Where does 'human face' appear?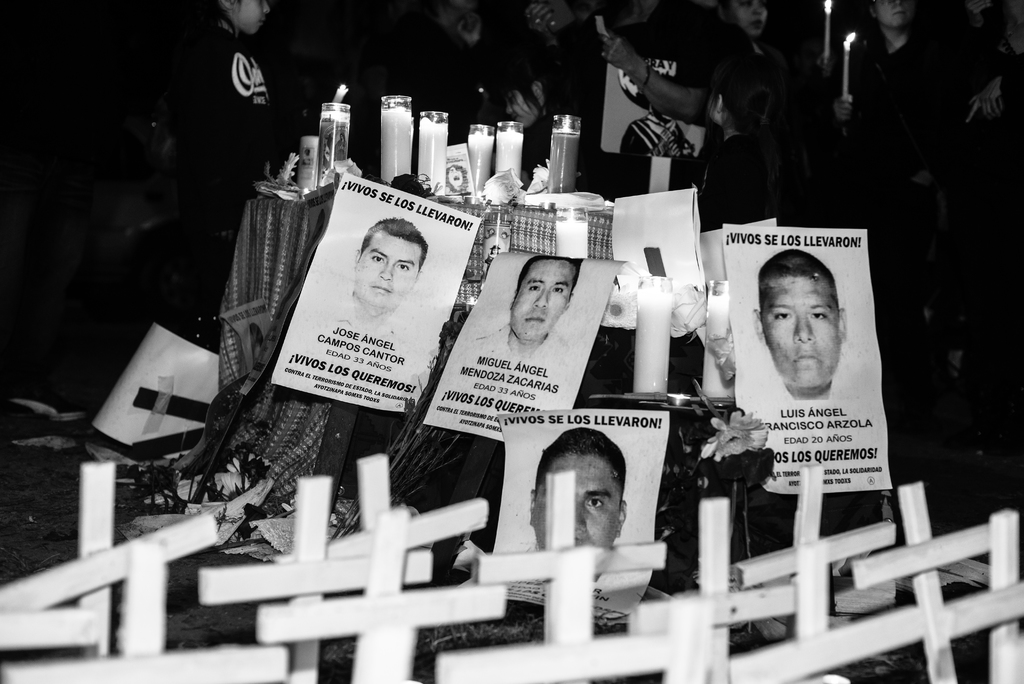
Appears at rect(511, 262, 576, 337).
